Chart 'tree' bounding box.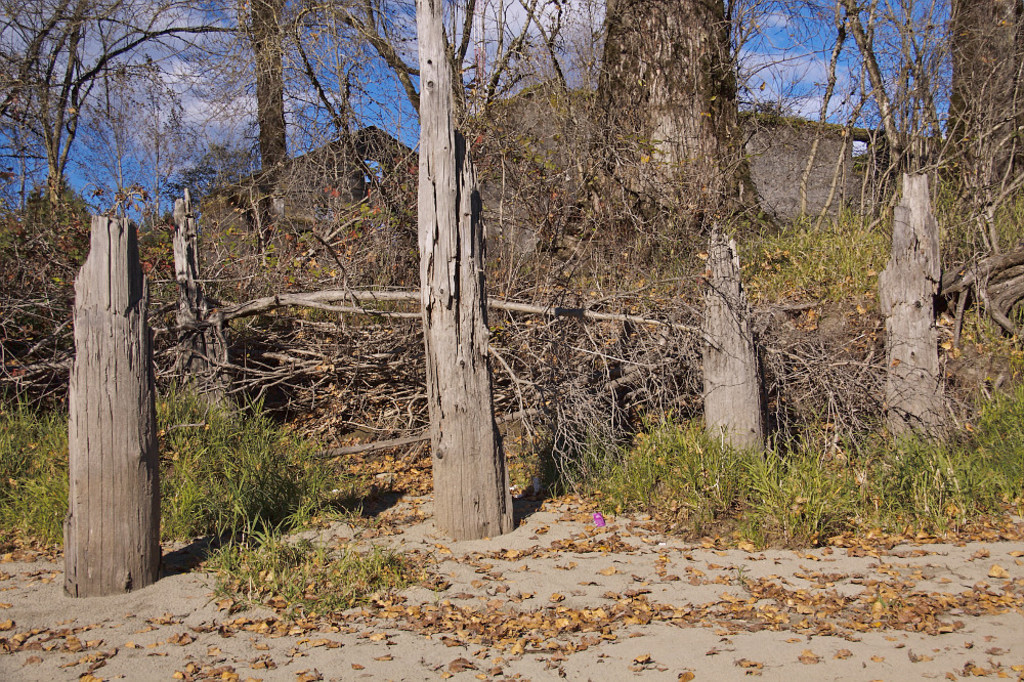
Charted: [0, 0, 278, 207].
